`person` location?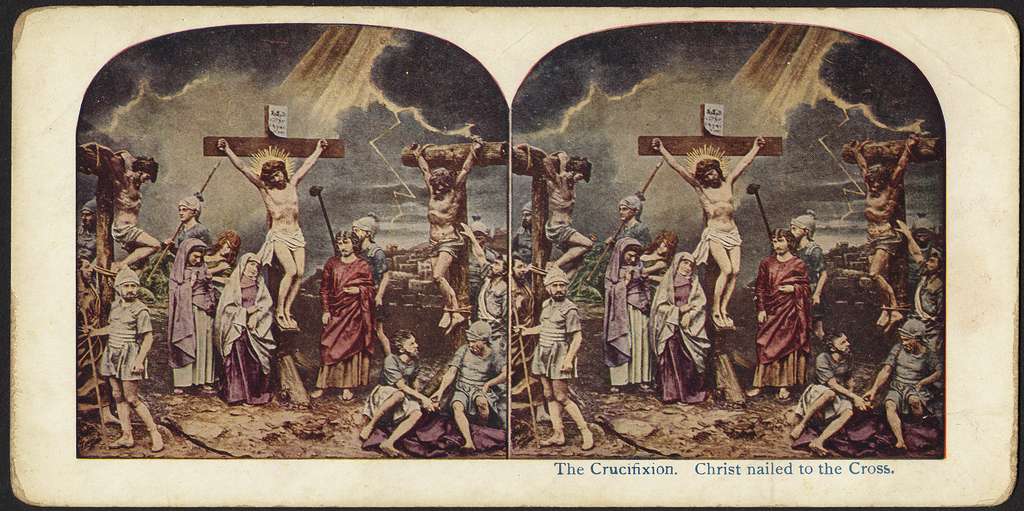
box(81, 141, 162, 276)
